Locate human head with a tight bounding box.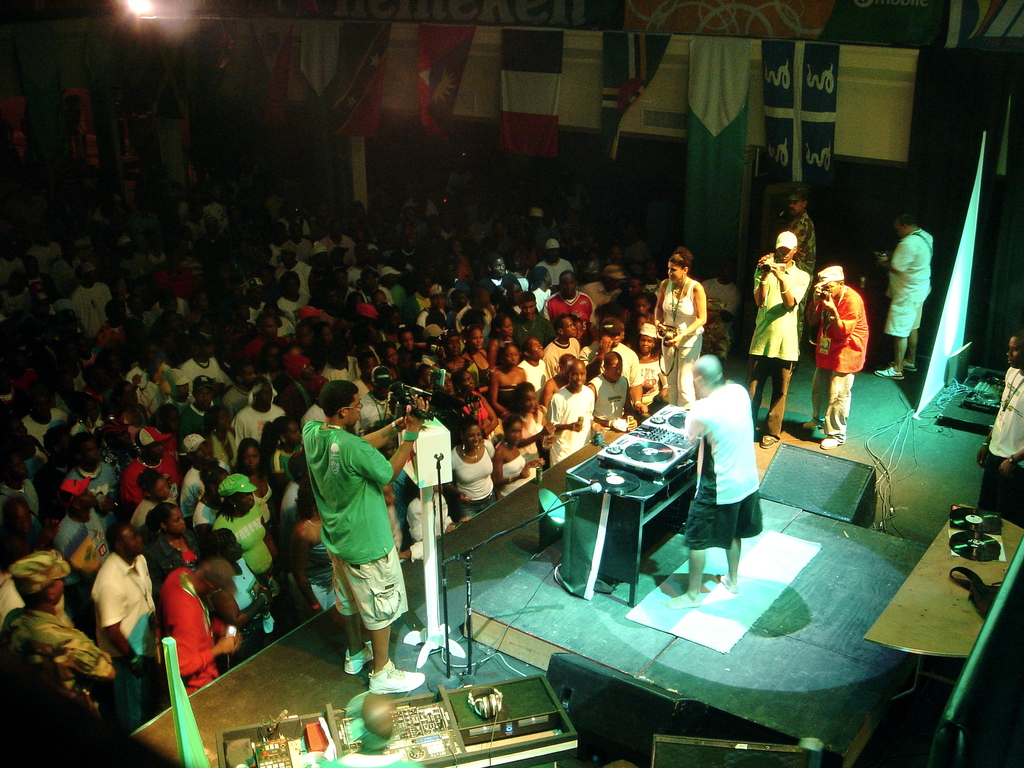
box=[786, 188, 807, 214].
